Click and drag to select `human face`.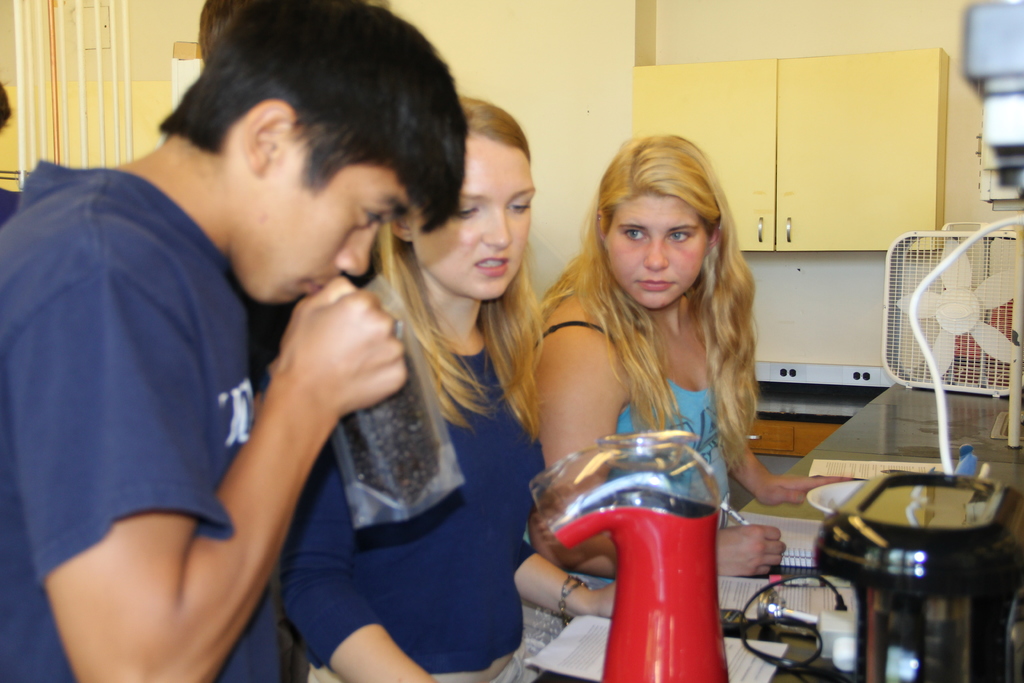
Selection: [left=408, top=136, right=532, bottom=299].
